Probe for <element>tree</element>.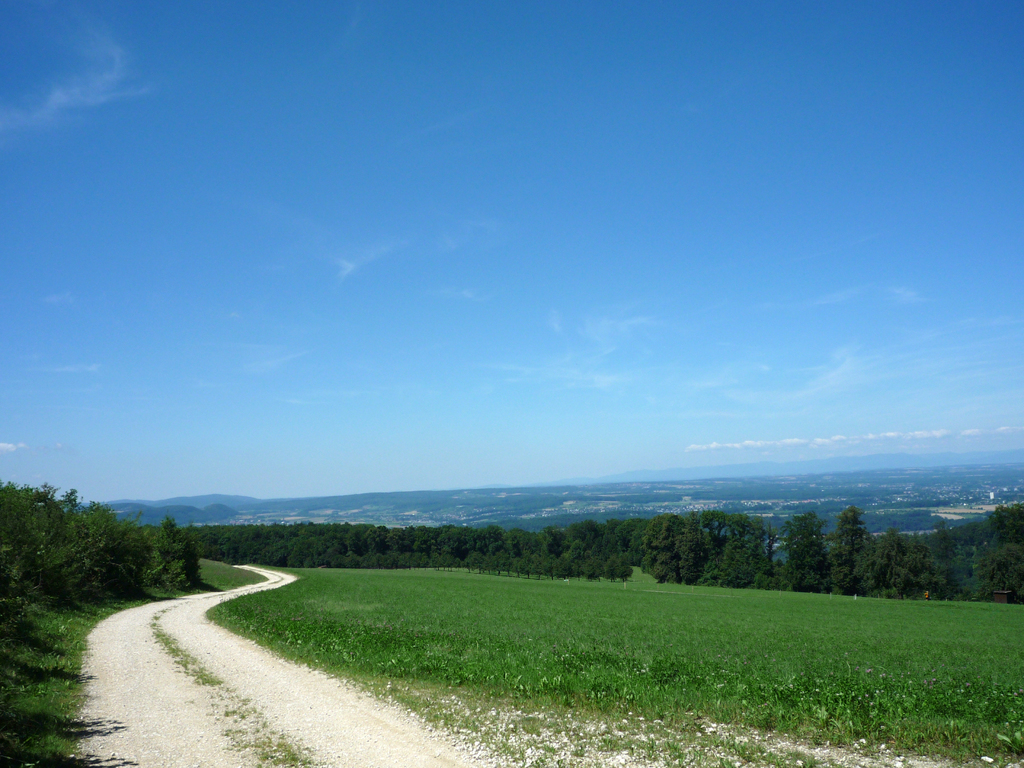
Probe result: locate(138, 512, 208, 592).
